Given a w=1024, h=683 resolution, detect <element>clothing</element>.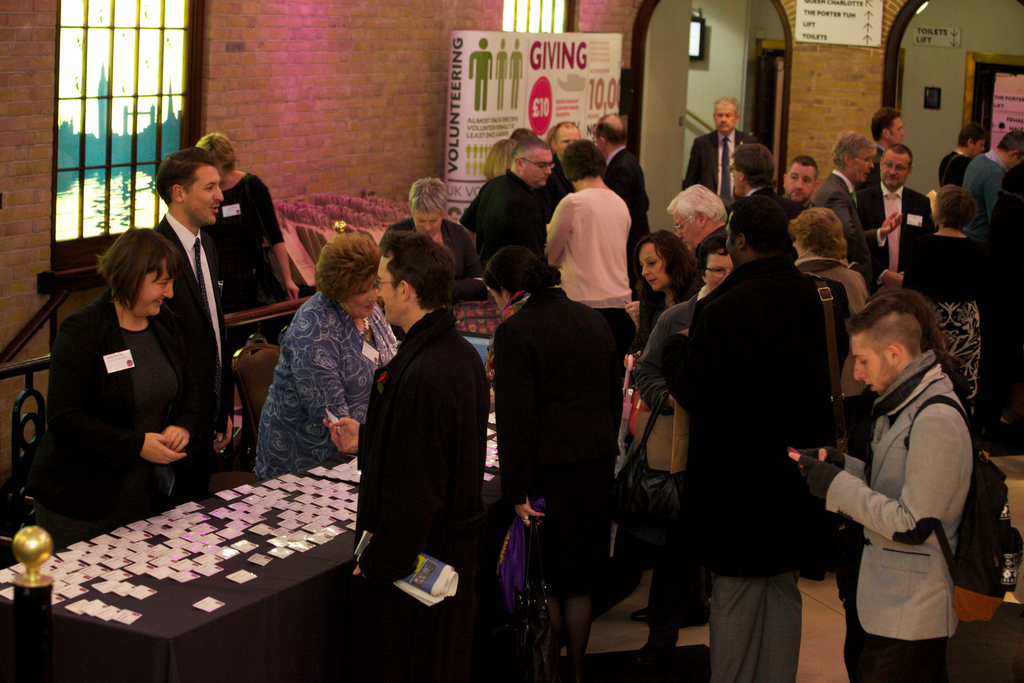
region(631, 279, 707, 649).
